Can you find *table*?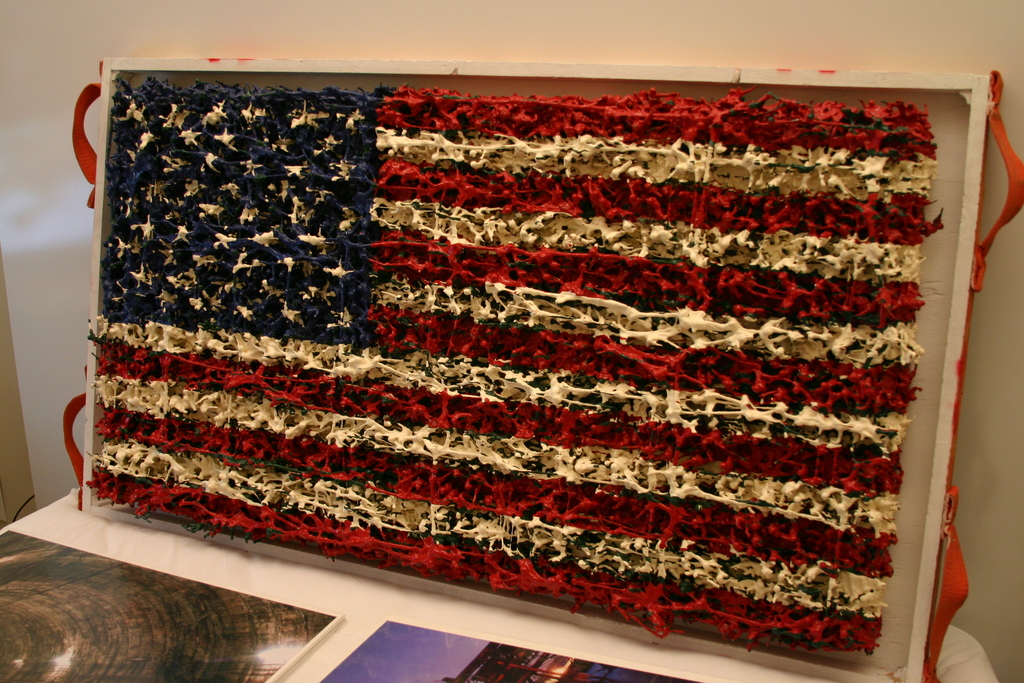
Yes, bounding box: (left=0, top=481, right=908, bottom=682).
